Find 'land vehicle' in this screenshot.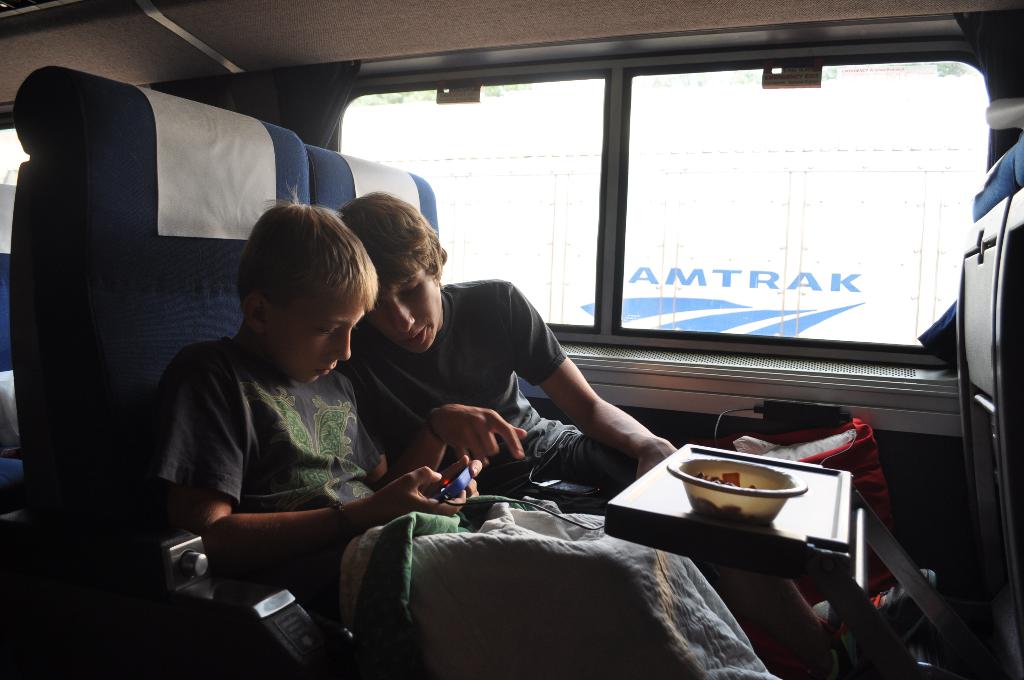
The bounding box for 'land vehicle' is 0,0,1020,676.
